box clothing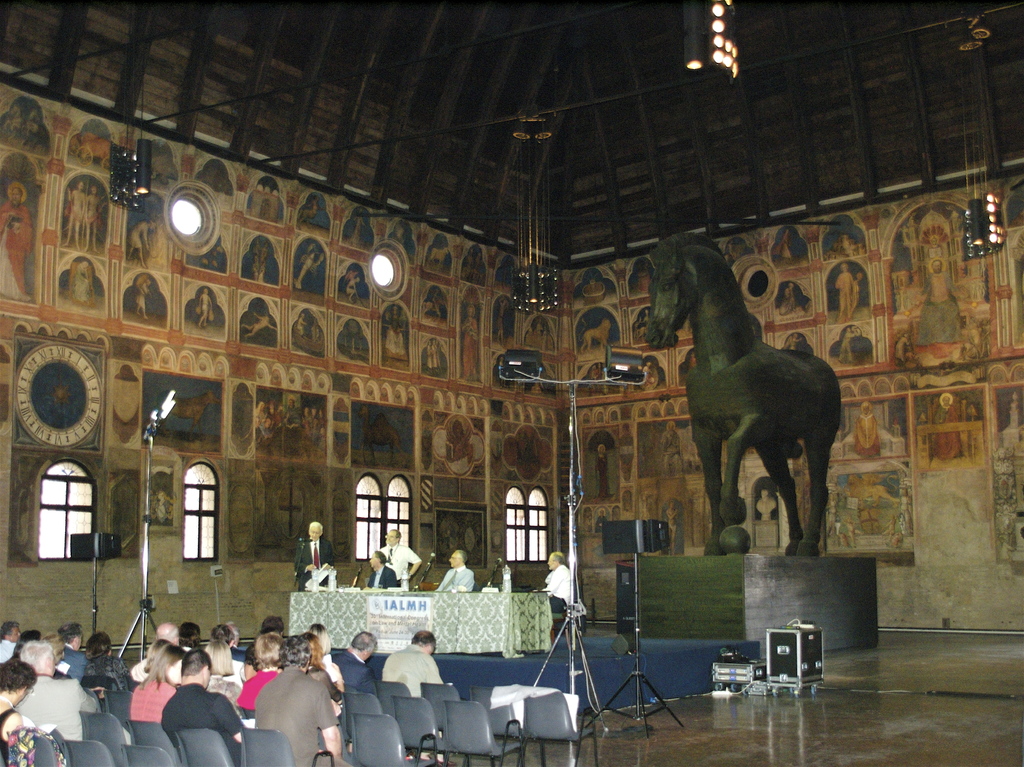
rect(835, 324, 863, 365)
